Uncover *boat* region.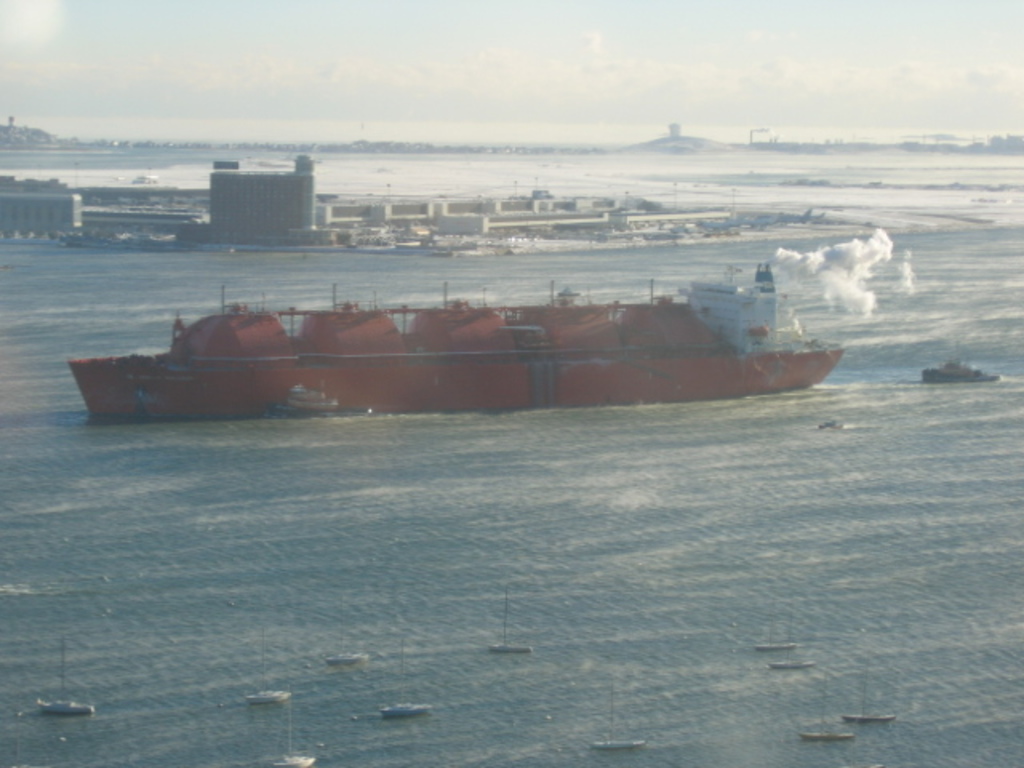
Uncovered: Rect(918, 339, 1005, 389).
